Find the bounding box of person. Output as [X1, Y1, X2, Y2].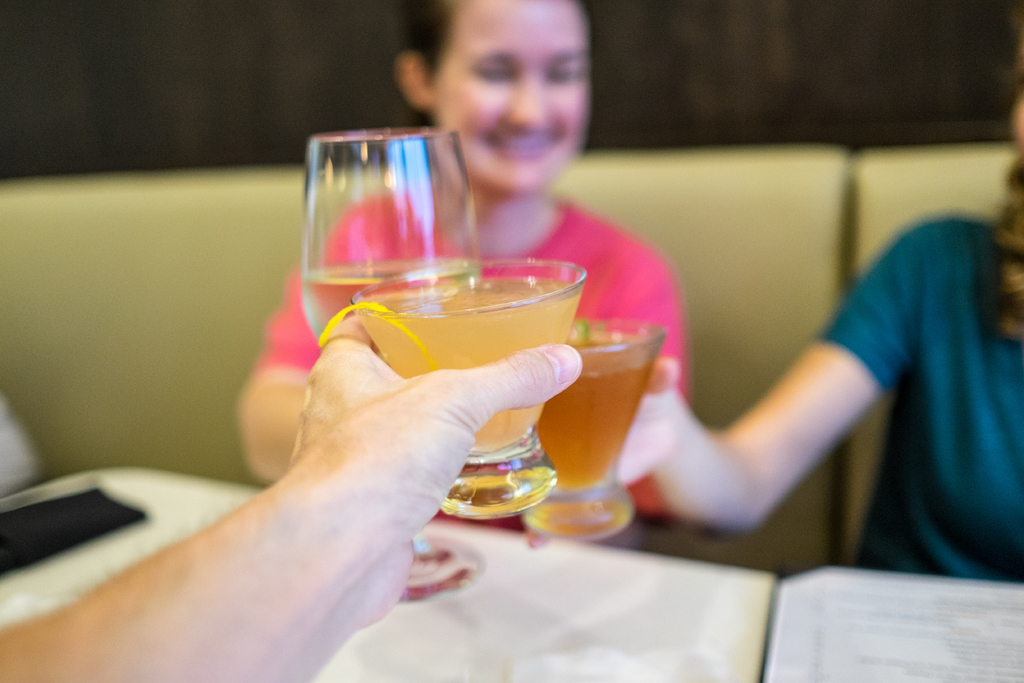
[585, 0, 1023, 586].
